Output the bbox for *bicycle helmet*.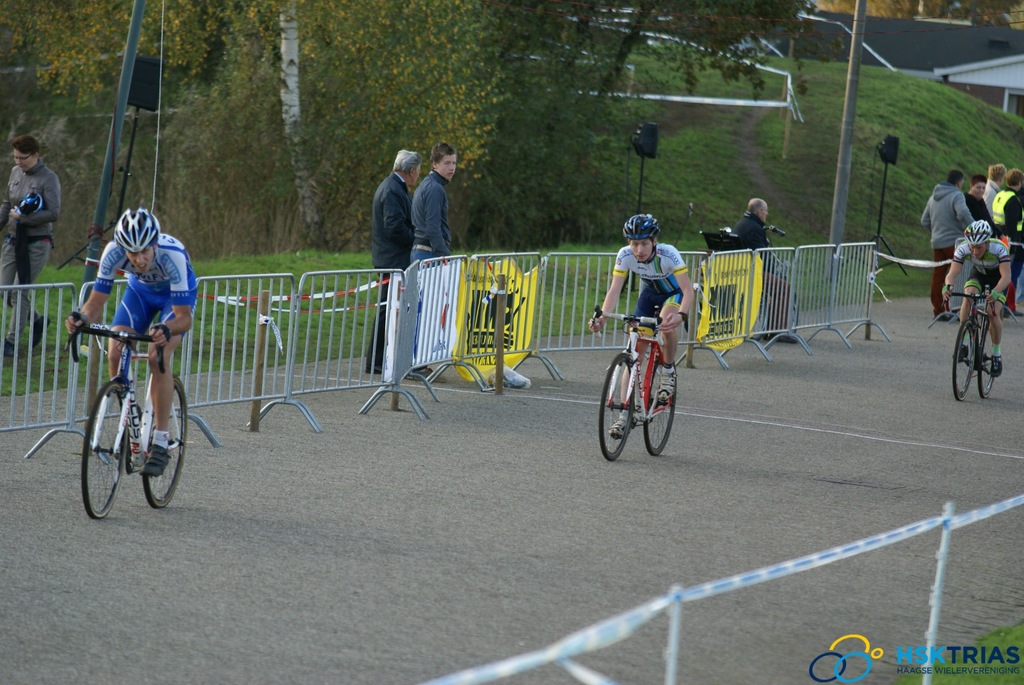
x1=964, y1=218, x2=993, y2=254.
